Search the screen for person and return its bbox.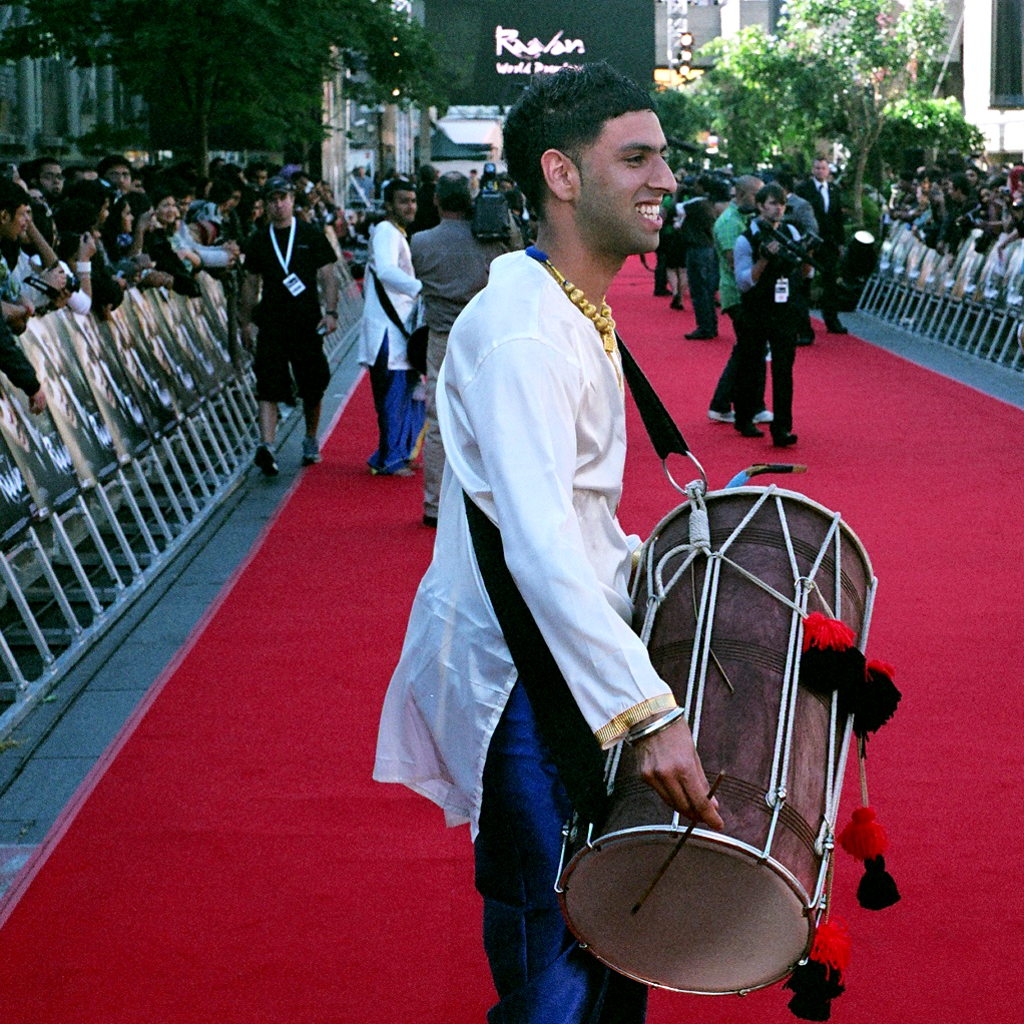
Found: bbox=[237, 176, 339, 461].
